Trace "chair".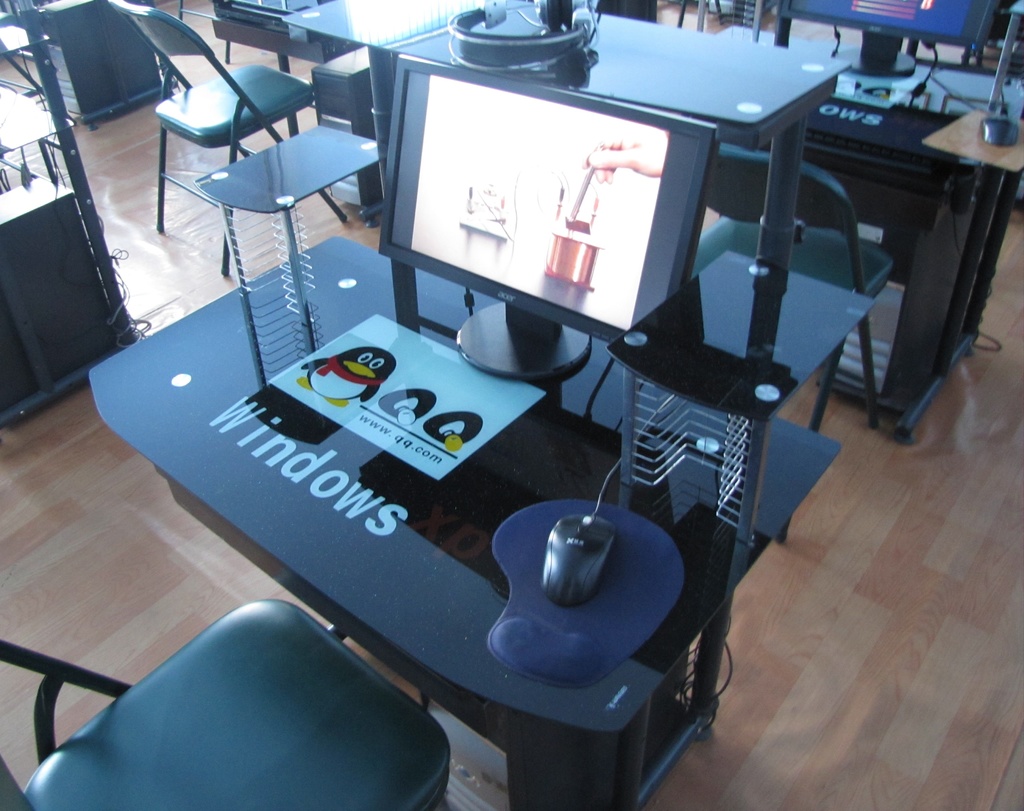
Traced to box=[687, 143, 887, 435].
